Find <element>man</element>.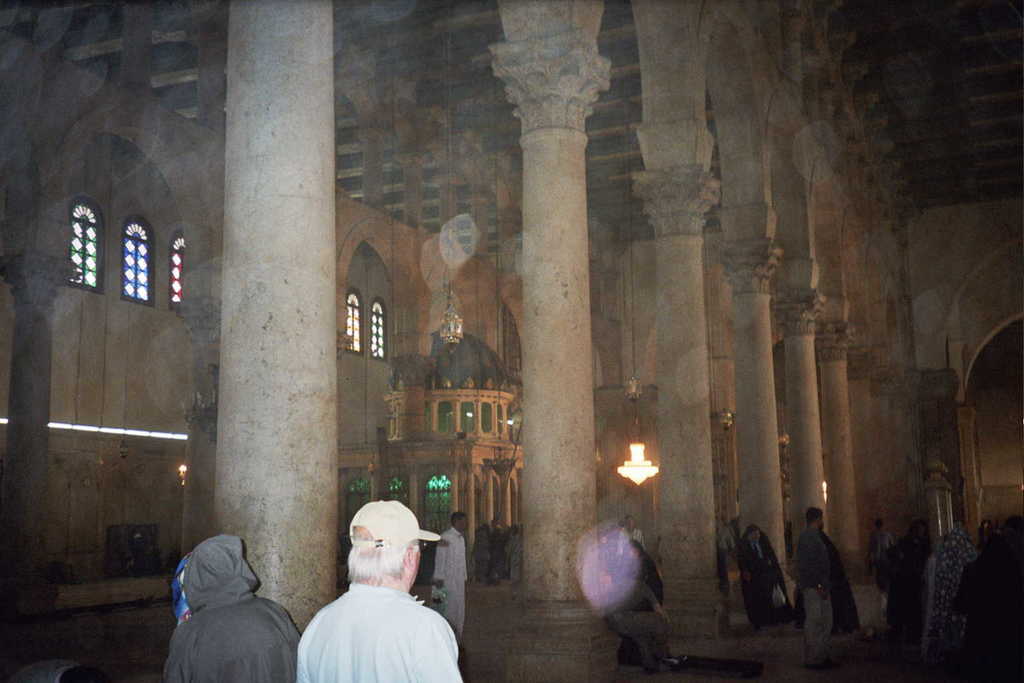
867,514,893,594.
